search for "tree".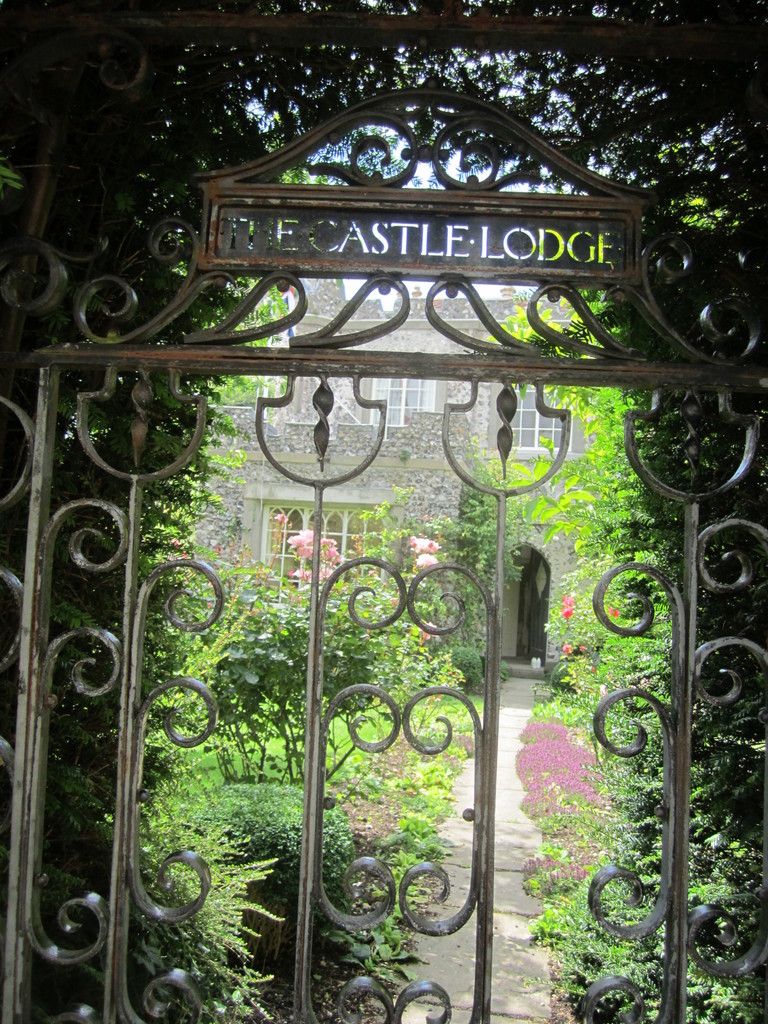
Found at (x1=0, y1=3, x2=767, y2=1023).
